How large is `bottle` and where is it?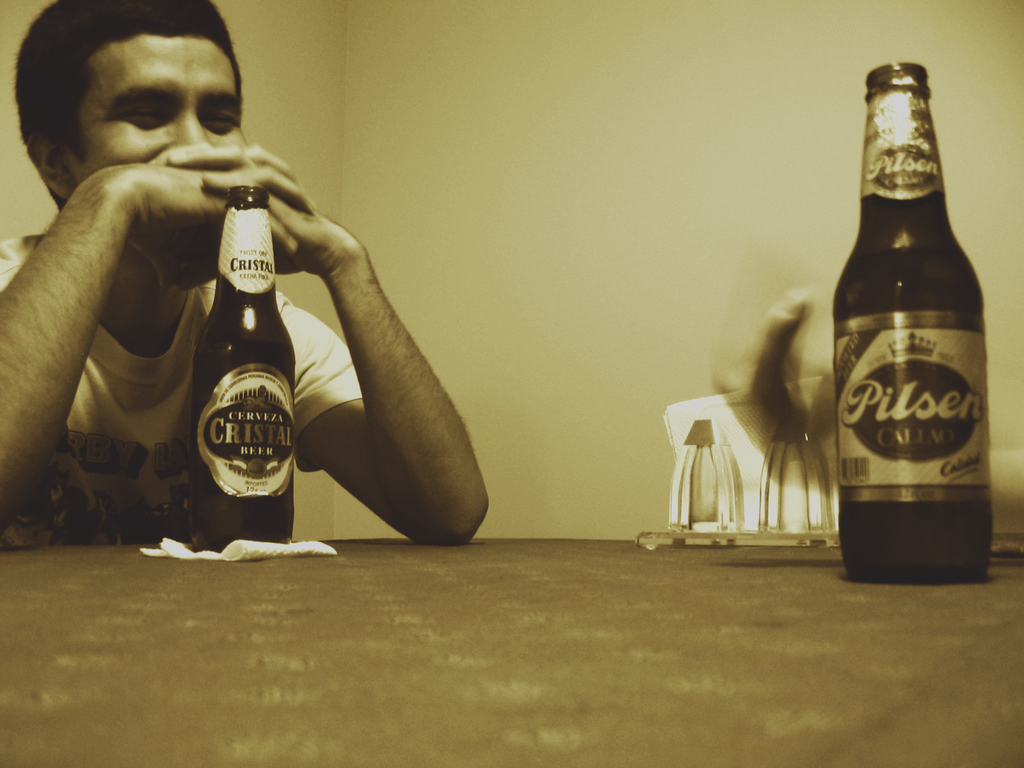
Bounding box: 195/194/296/570.
